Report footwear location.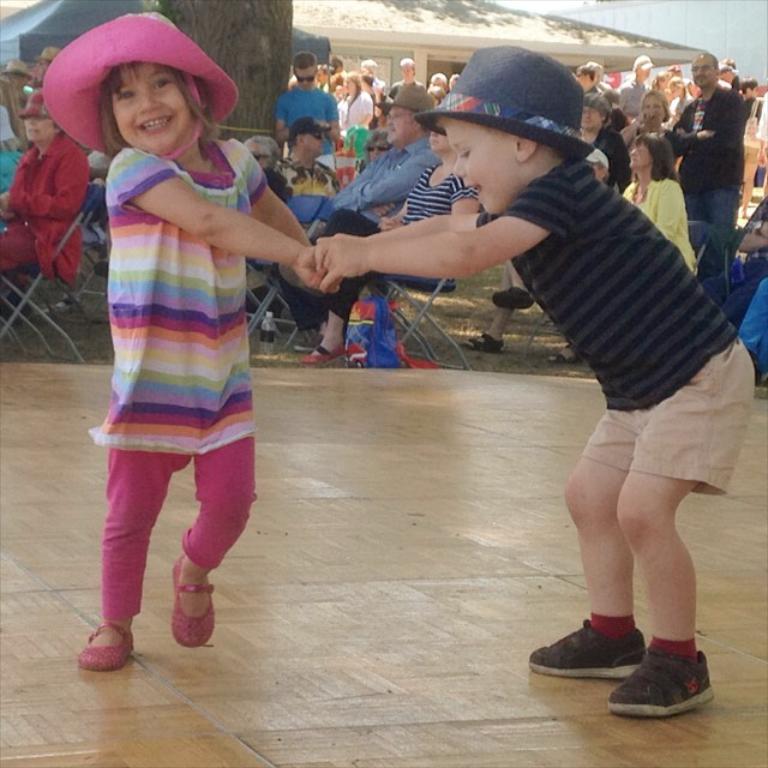
Report: rect(84, 625, 133, 670).
